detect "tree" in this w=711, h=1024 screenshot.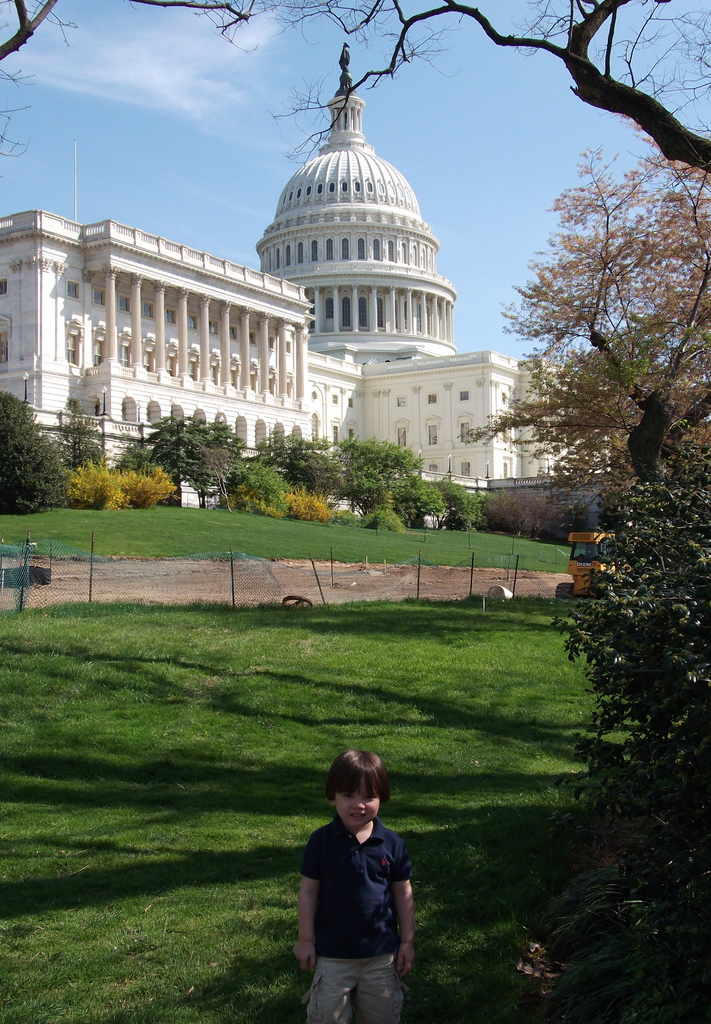
Detection: bbox=(433, 470, 479, 533).
